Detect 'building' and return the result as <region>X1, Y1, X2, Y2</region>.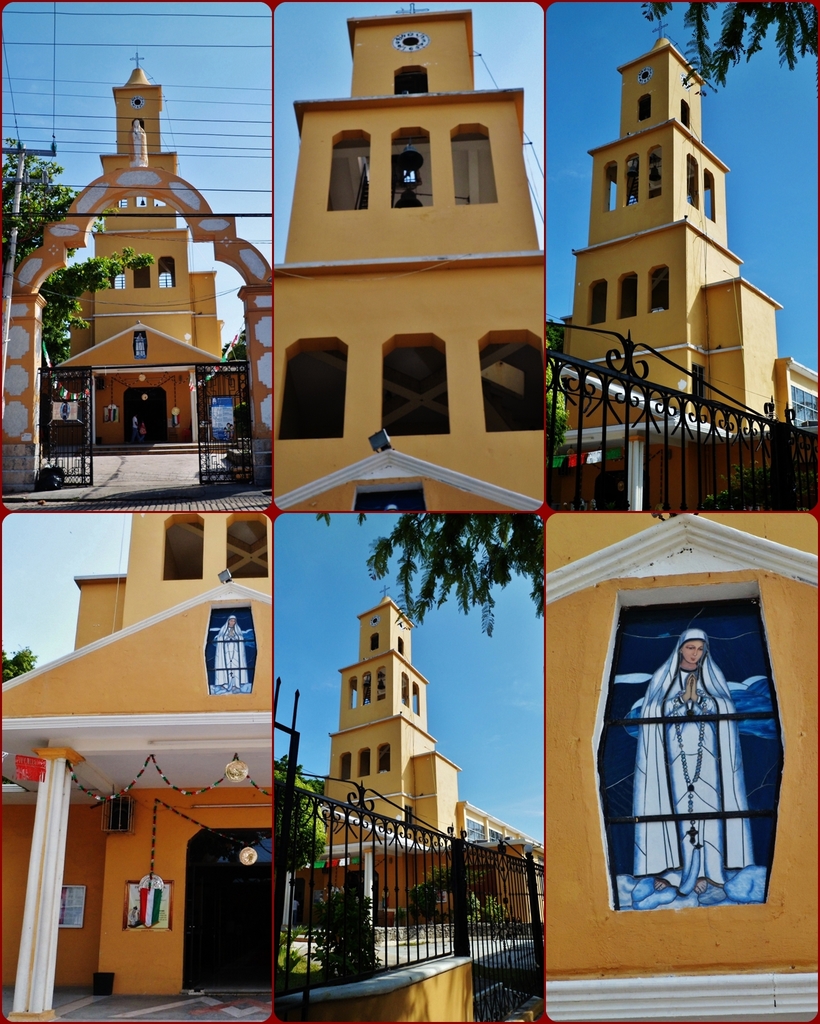
<region>271, 0, 553, 521</region>.
